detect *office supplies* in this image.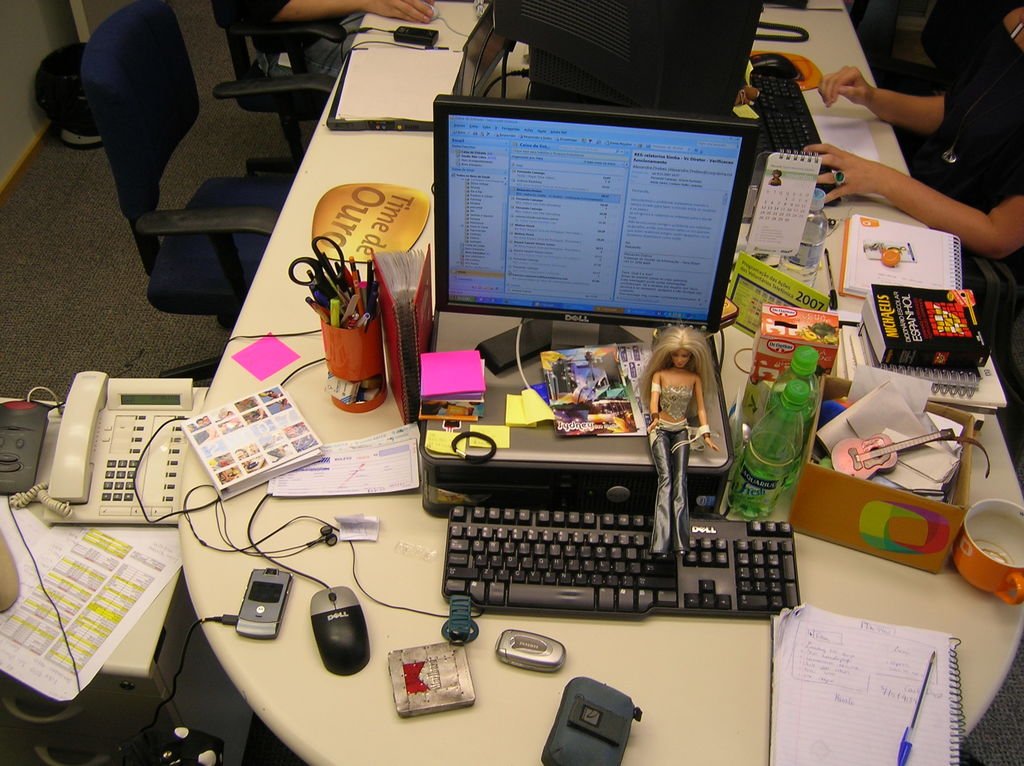
Detection: x1=292 y1=242 x2=344 y2=285.
